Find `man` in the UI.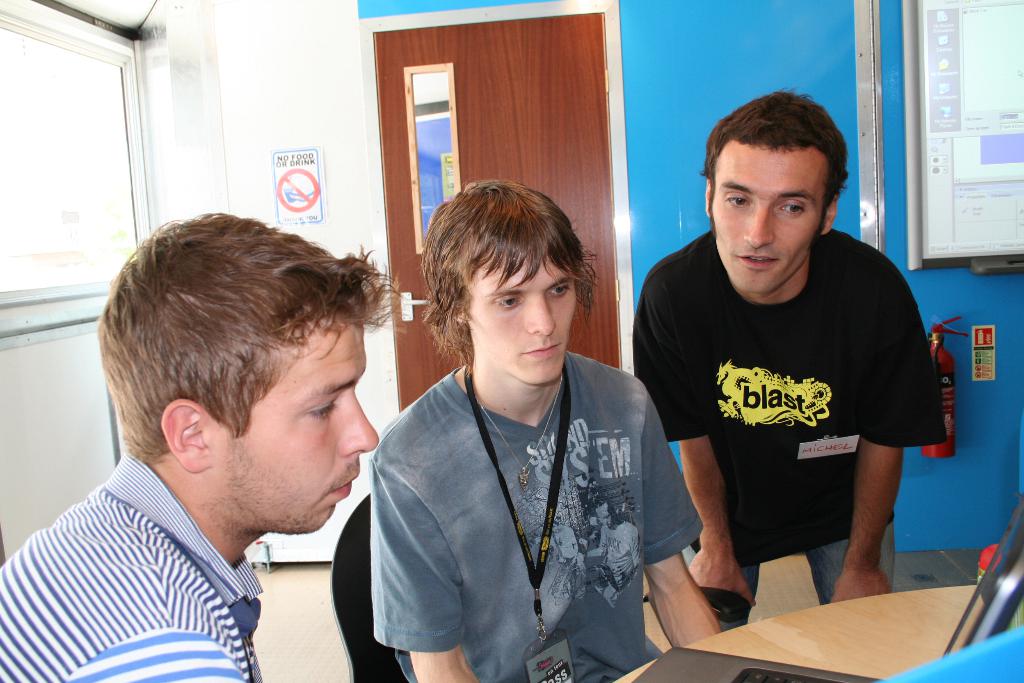
UI element at (9,224,413,682).
